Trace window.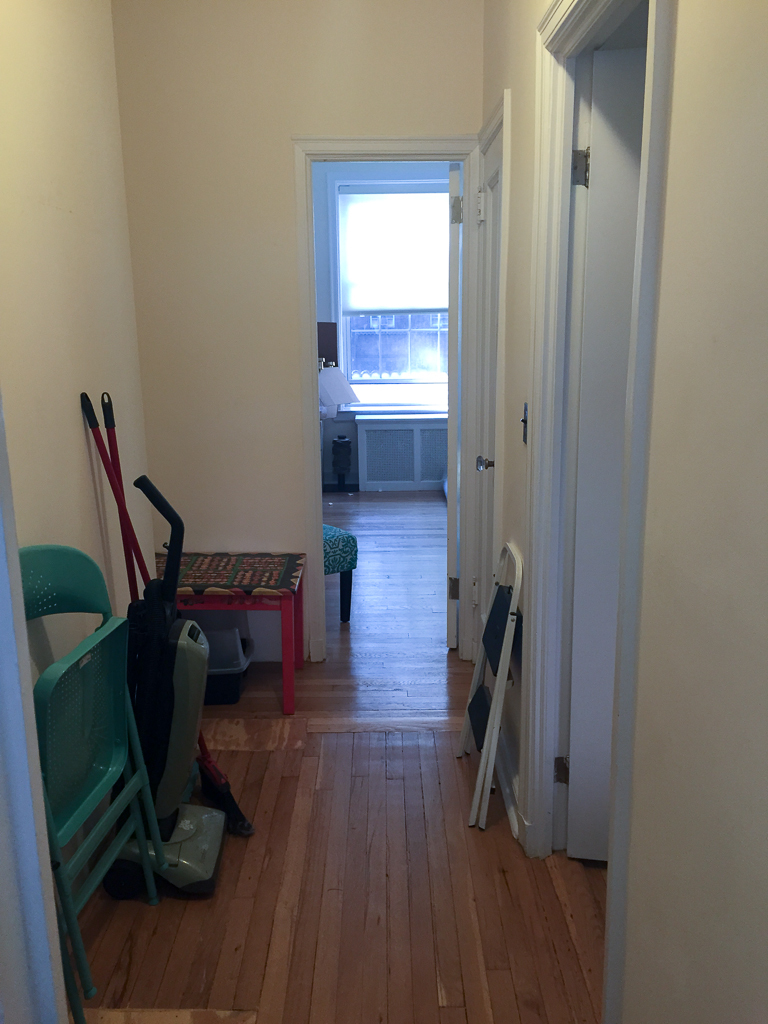
Traced to select_region(335, 303, 445, 381).
